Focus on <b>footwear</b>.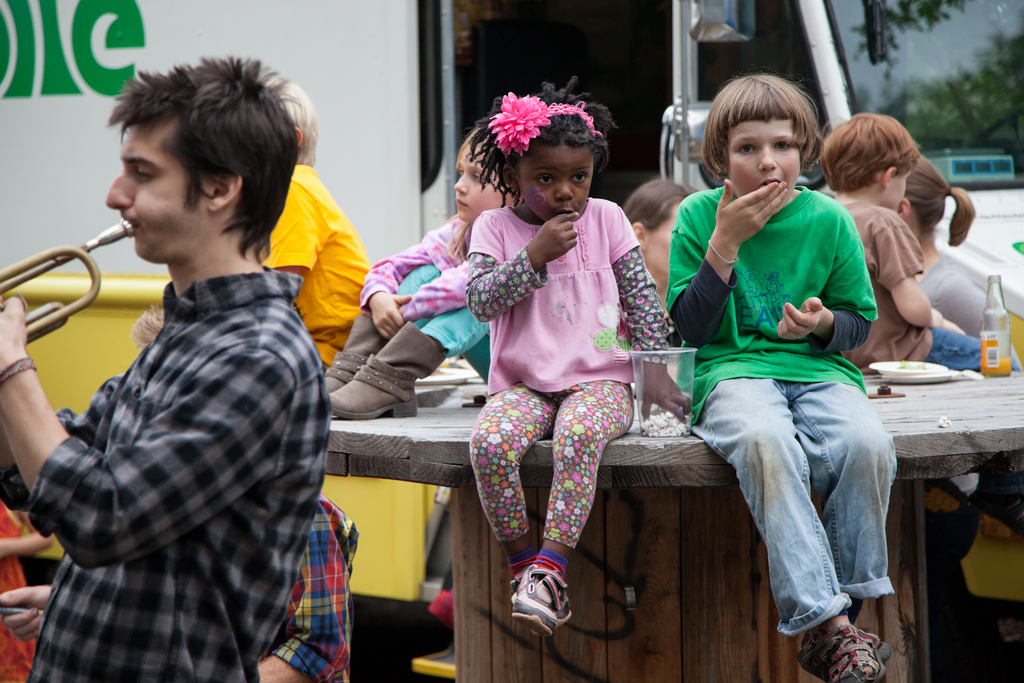
Focused at pyautogui.locateOnScreen(509, 552, 575, 628).
